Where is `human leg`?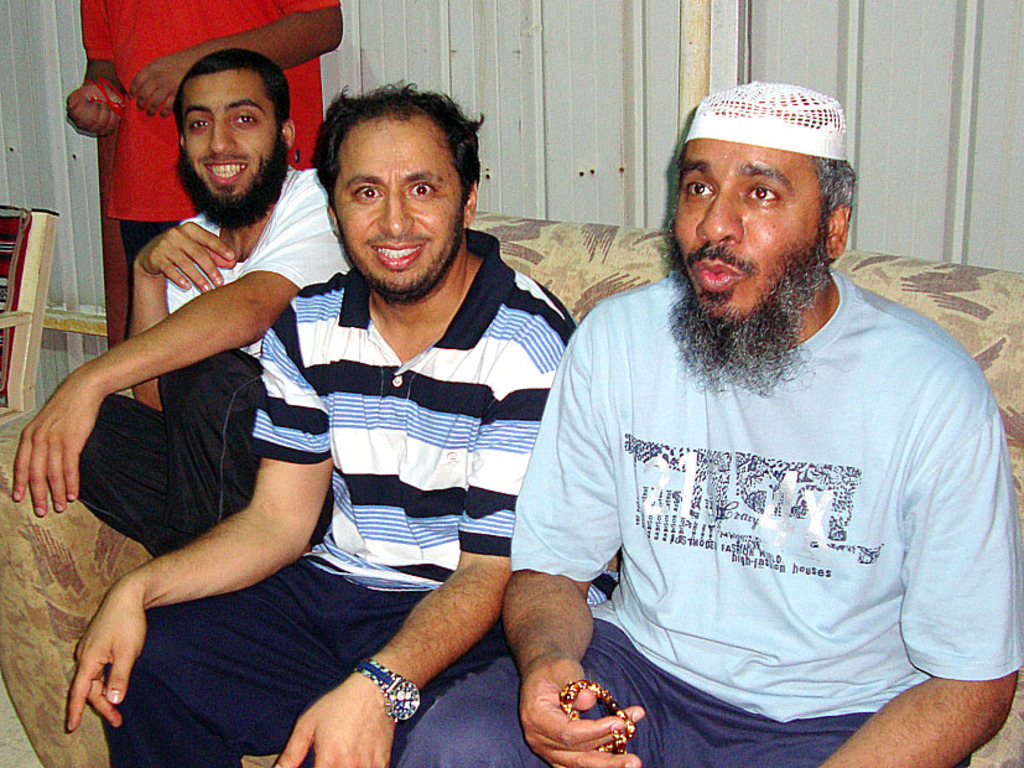
157:352:264:550.
